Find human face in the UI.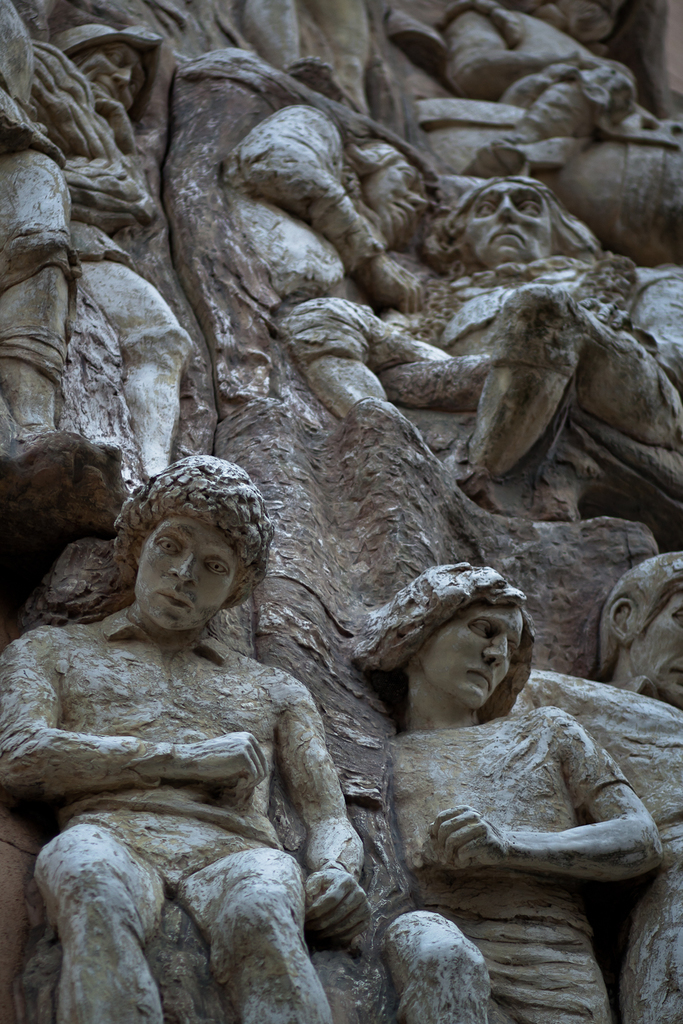
UI element at region(369, 144, 442, 237).
